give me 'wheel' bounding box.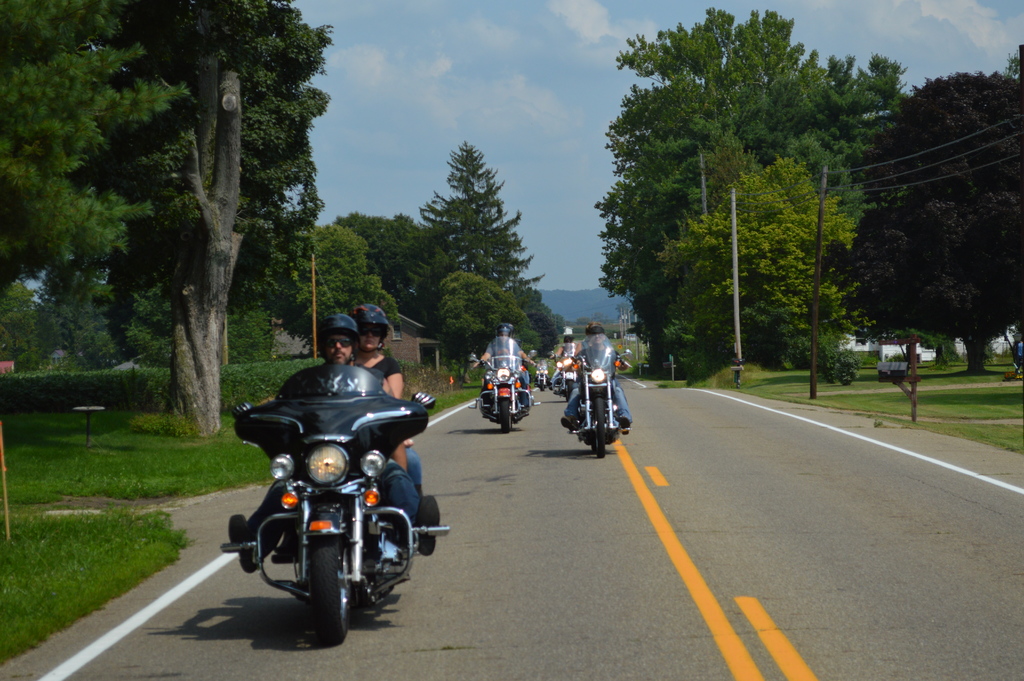
315,540,348,639.
